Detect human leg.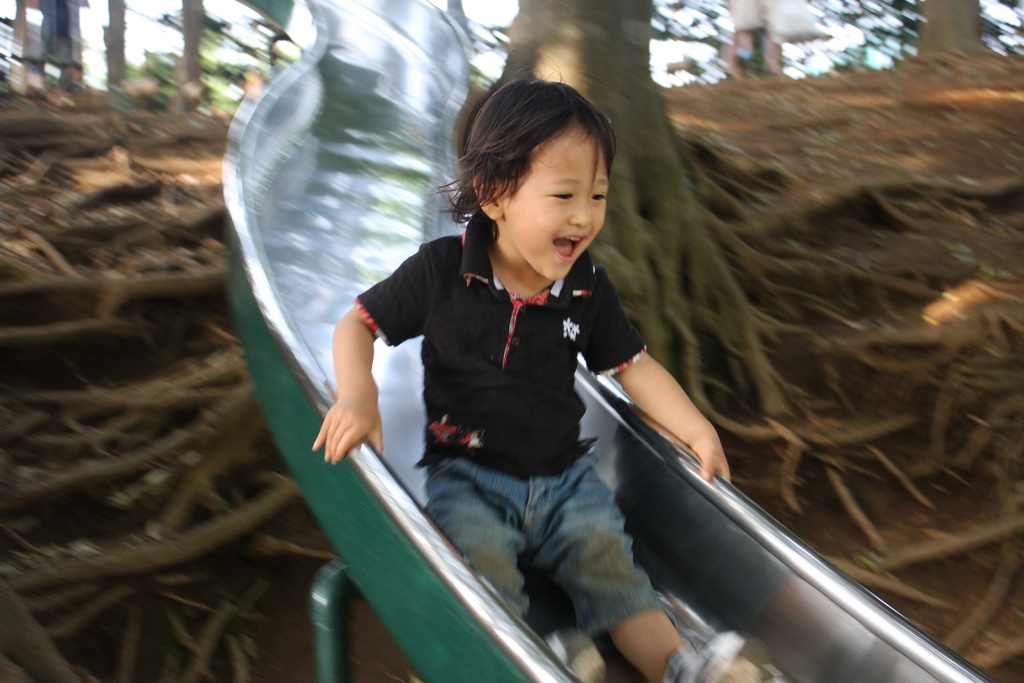
Detected at [420,457,605,670].
